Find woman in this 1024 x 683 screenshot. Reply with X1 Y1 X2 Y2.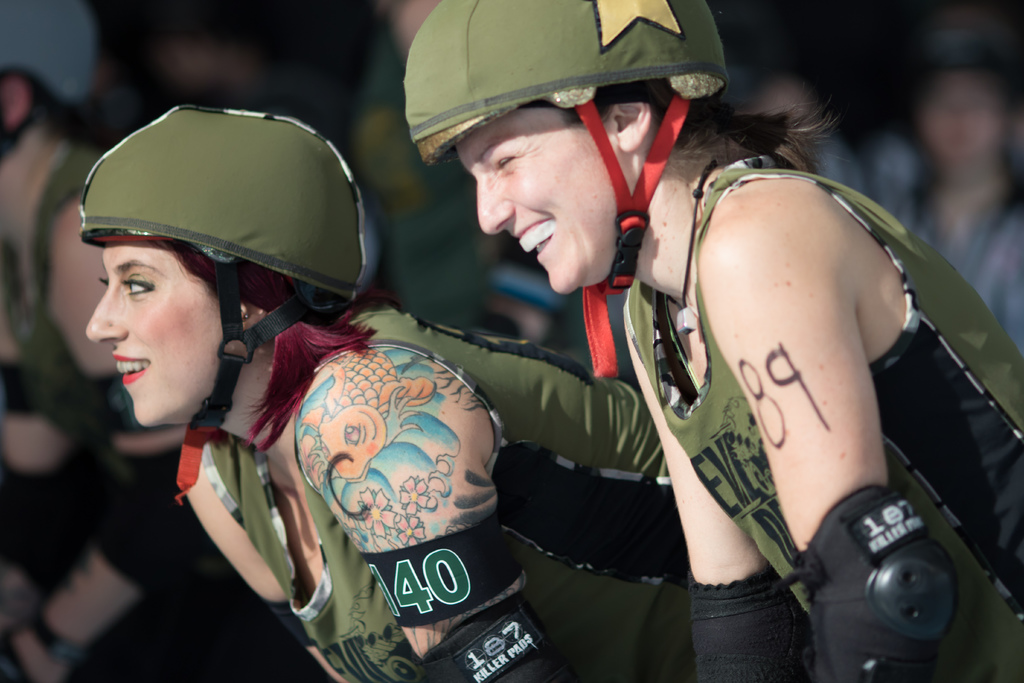
83 102 695 680.
